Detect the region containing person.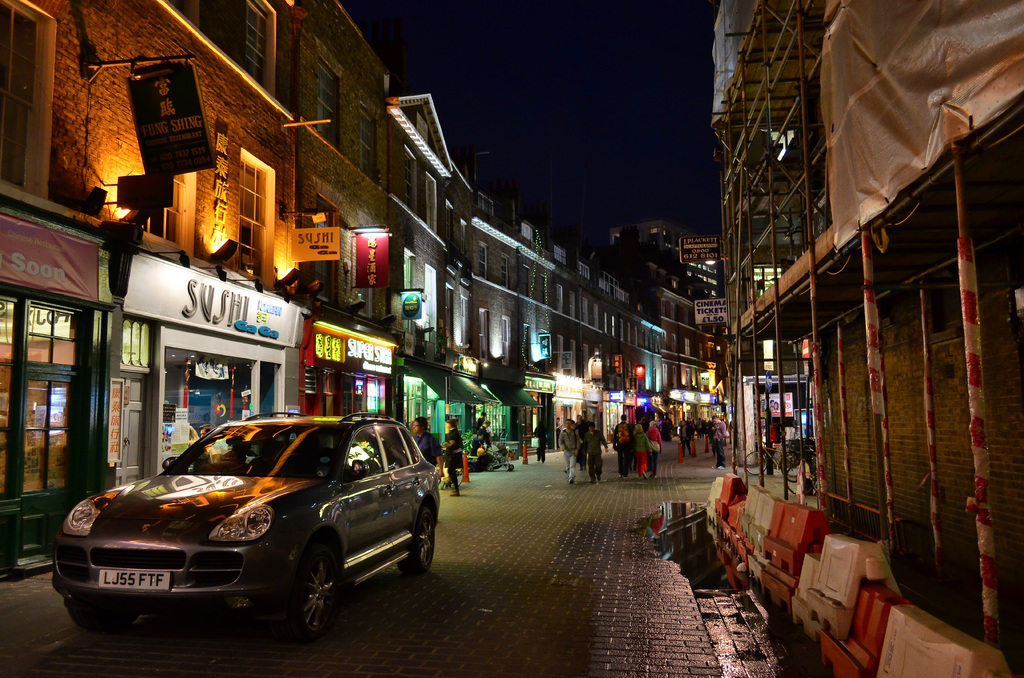
[568,412,734,483].
